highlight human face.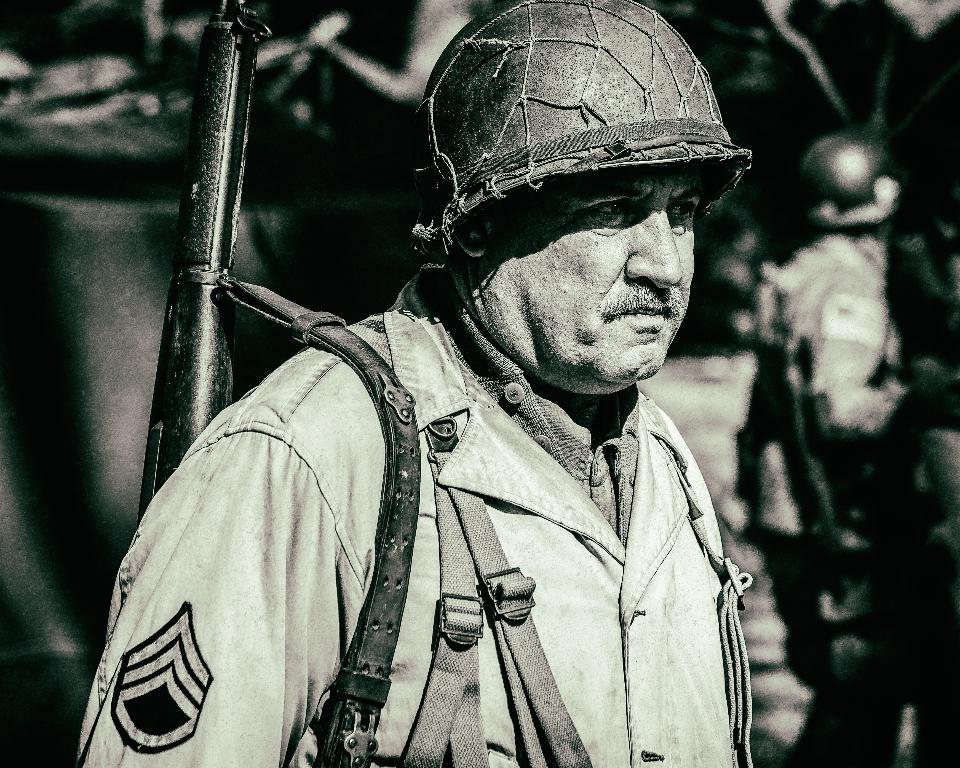
Highlighted region: {"left": 493, "top": 164, "right": 702, "bottom": 386}.
